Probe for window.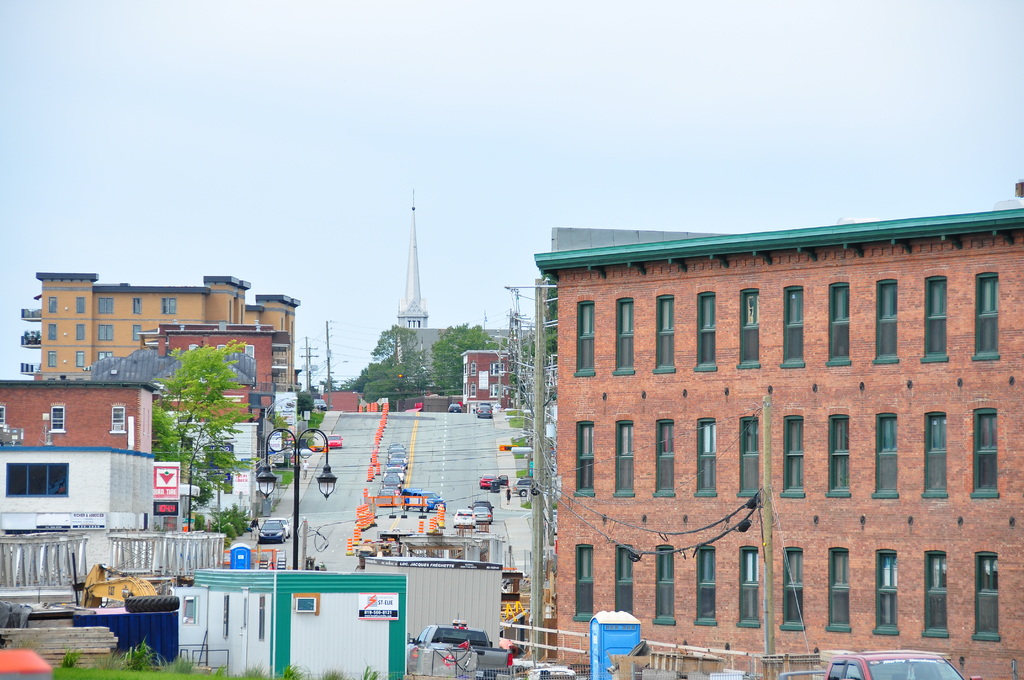
Probe result: <bbox>872, 280, 895, 356</bbox>.
